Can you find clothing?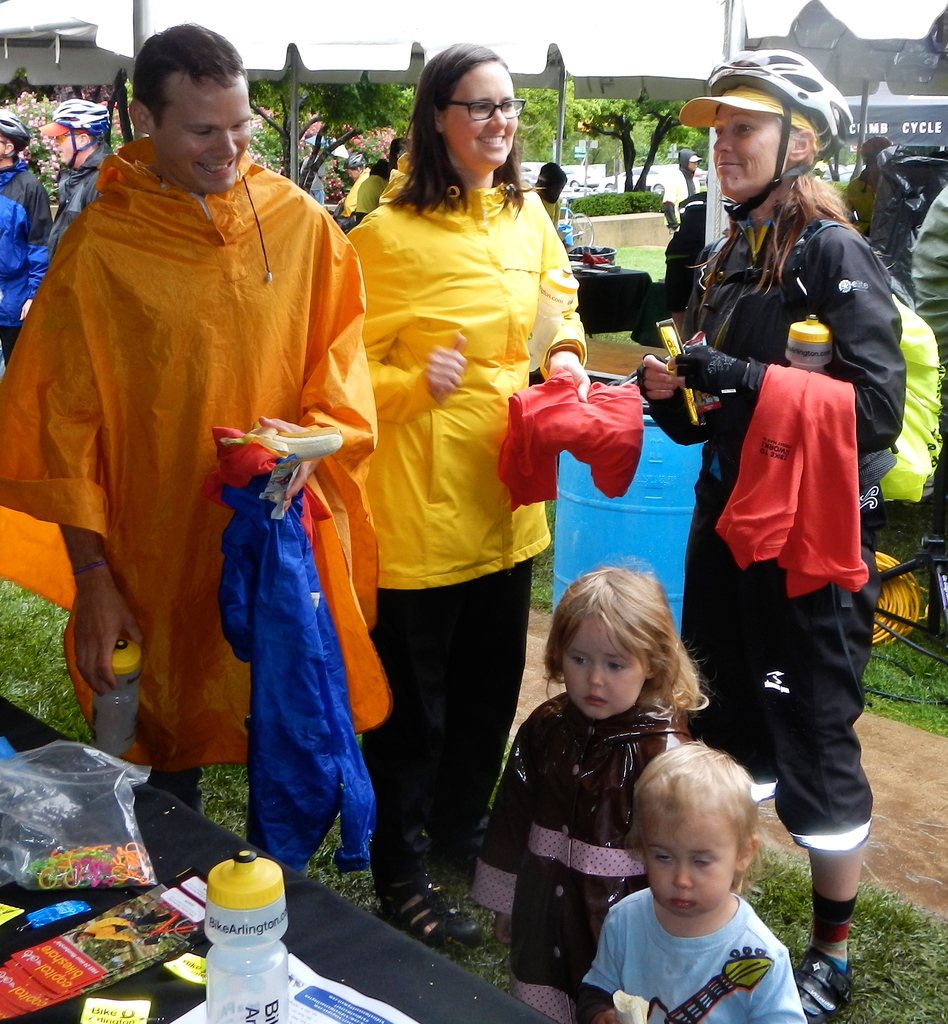
Yes, bounding box: 538:196:582:251.
